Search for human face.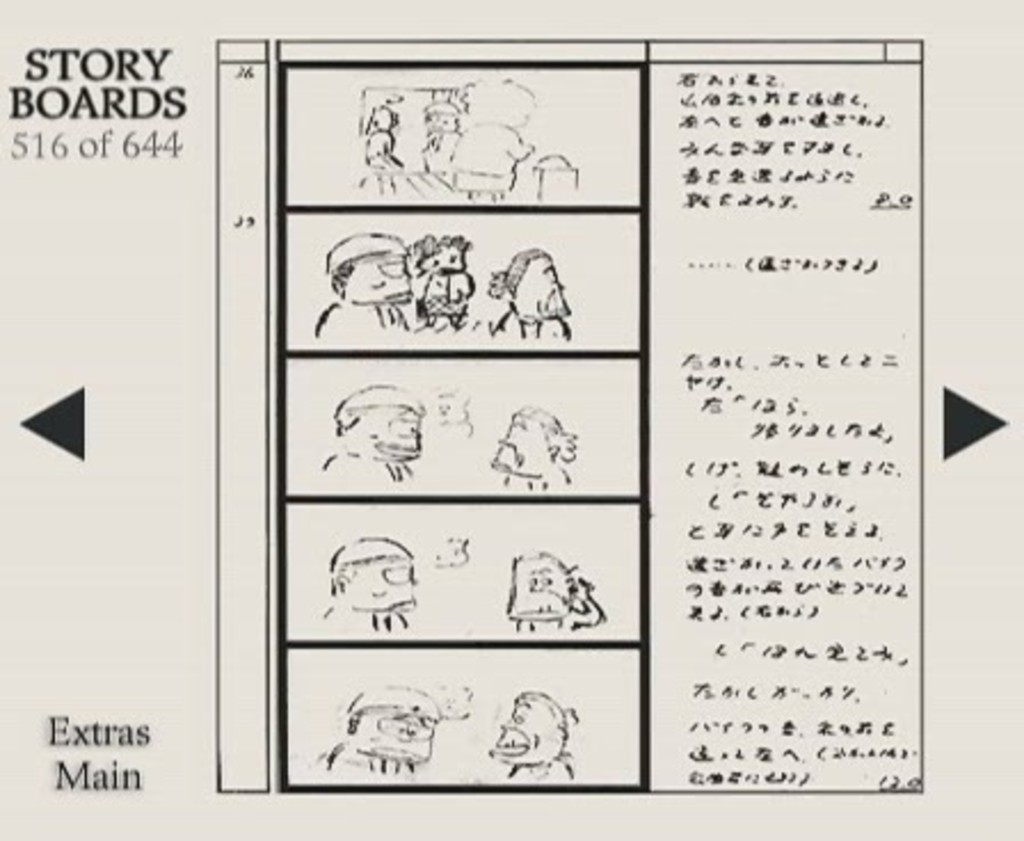
Found at 359/708/432/754.
